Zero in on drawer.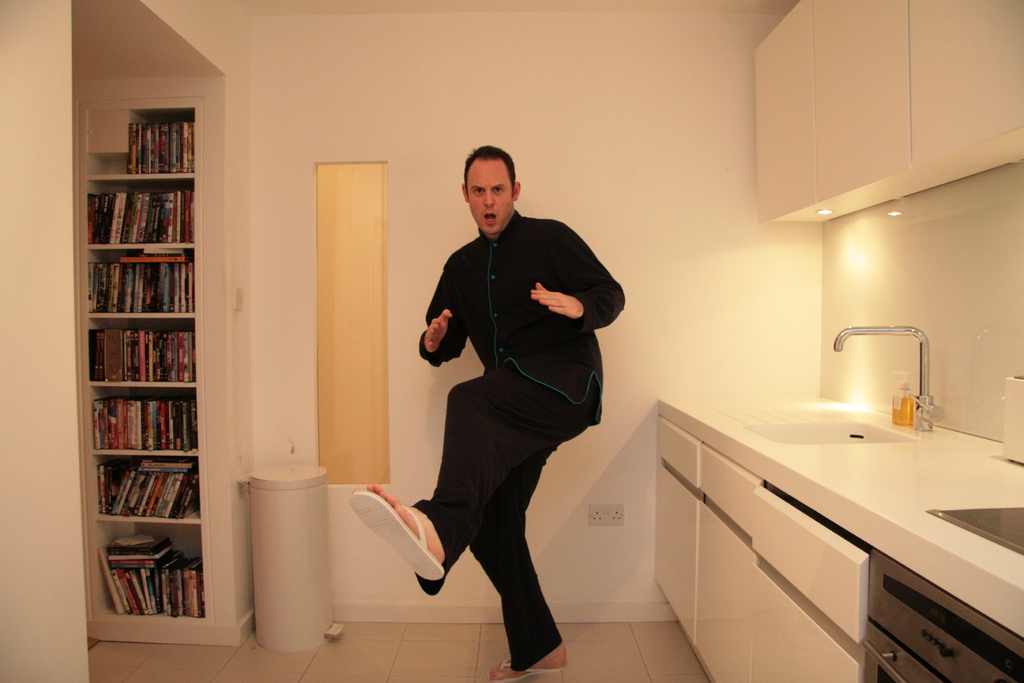
Zeroed in: [x1=649, y1=418, x2=698, y2=497].
